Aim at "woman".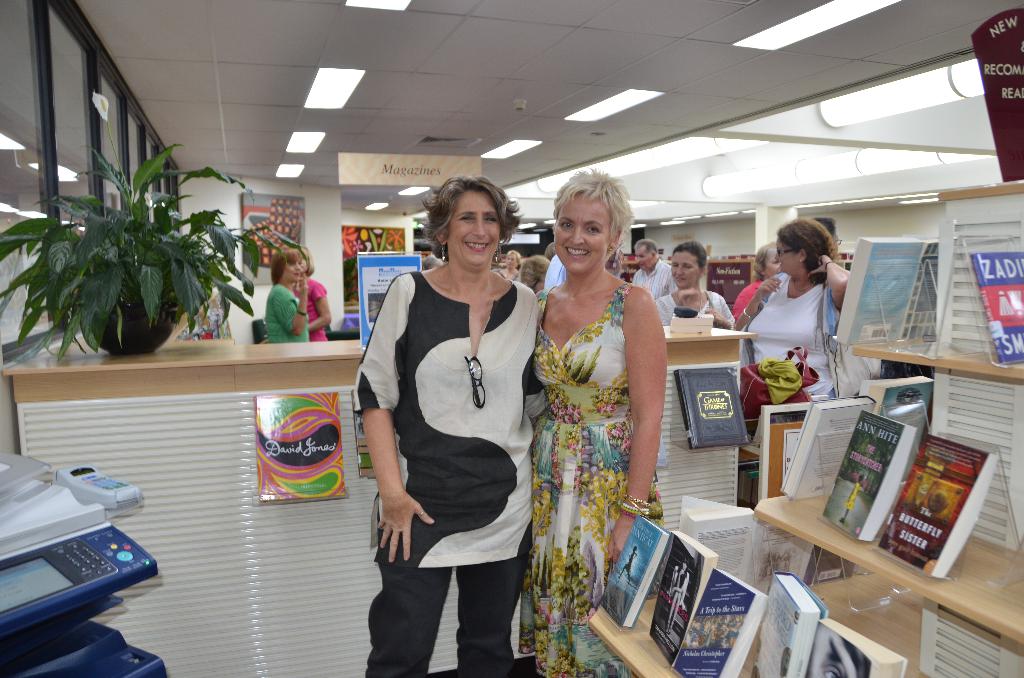
Aimed at bbox(422, 253, 442, 269).
